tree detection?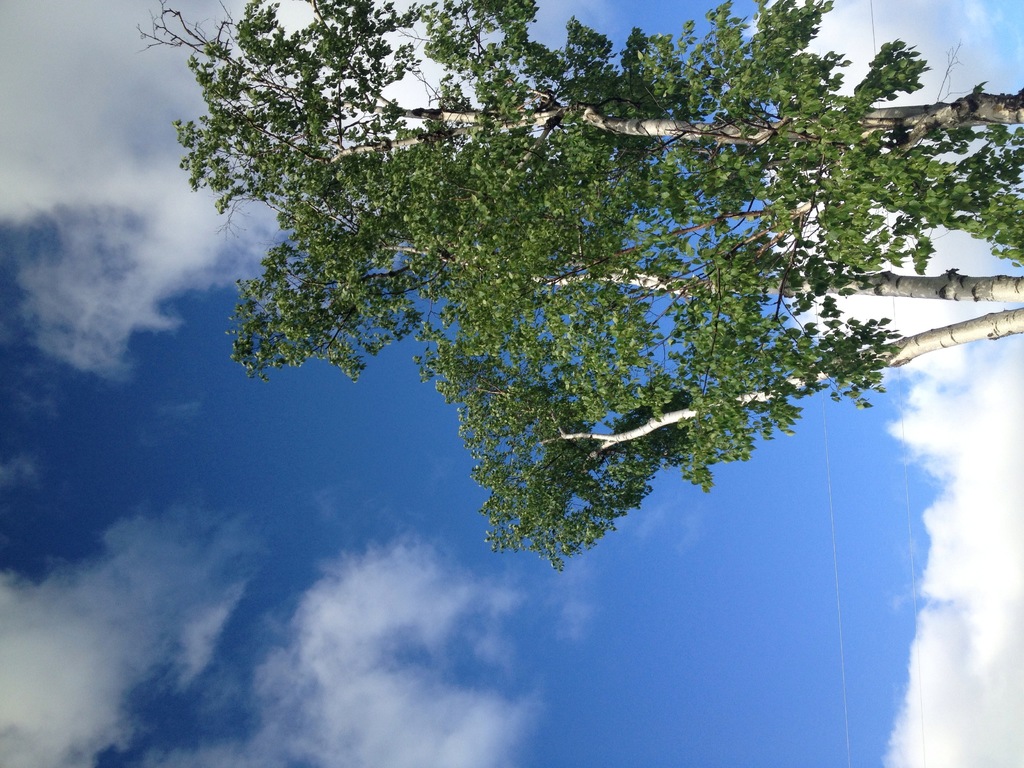
<region>135, 4, 1023, 568</region>
